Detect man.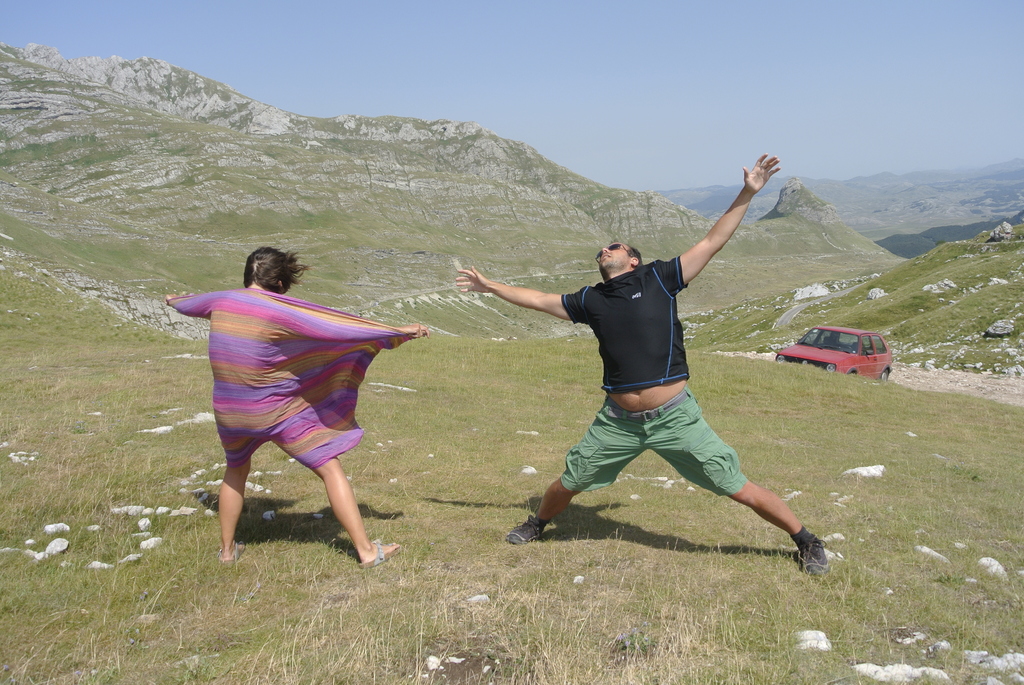
Detected at {"left": 477, "top": 195, "right": 809, "bottom": 565}.
